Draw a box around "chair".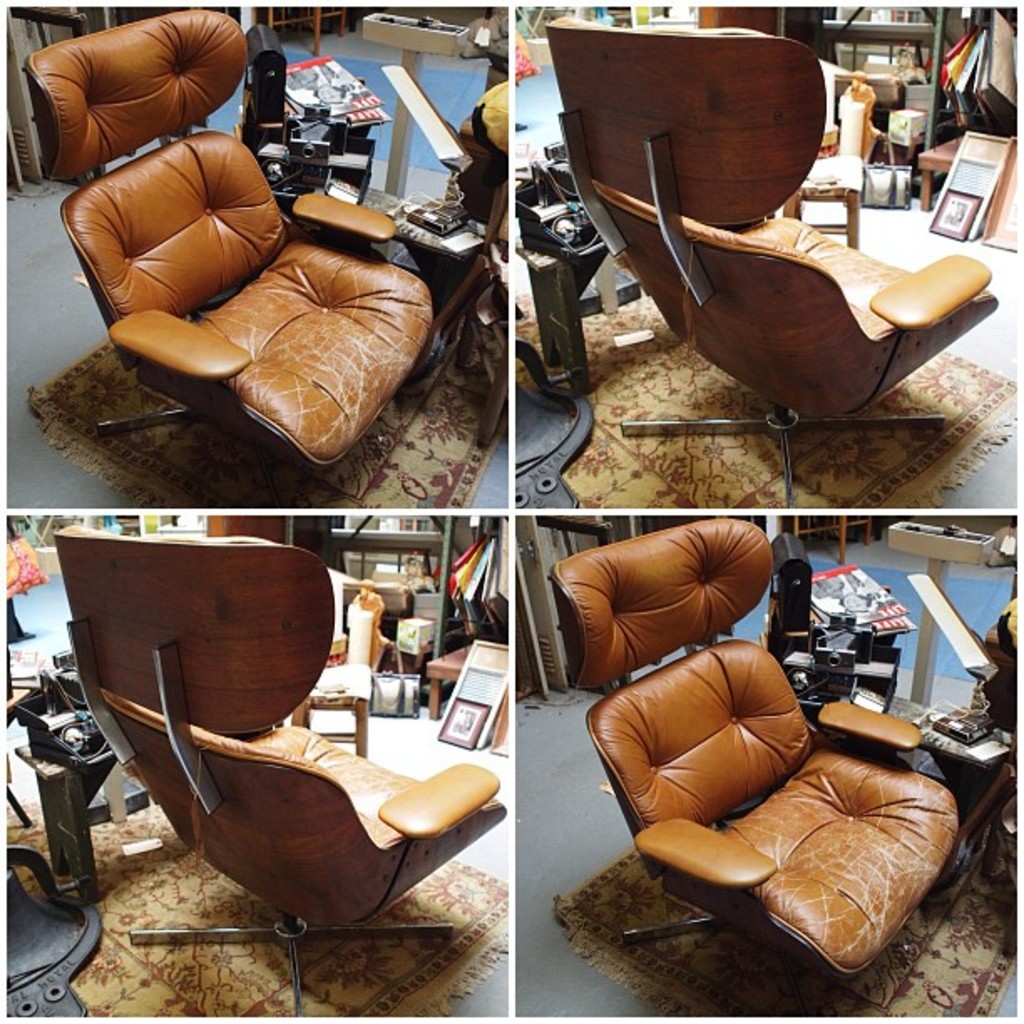
pyautogui.locateOnScreen(294, 589, 378, 756).
